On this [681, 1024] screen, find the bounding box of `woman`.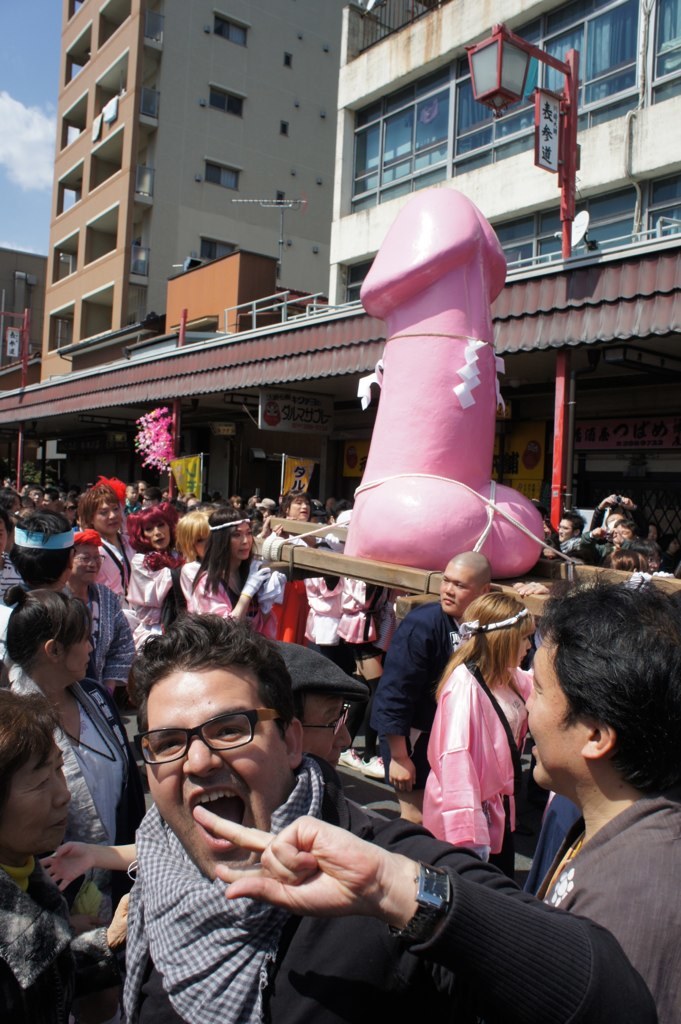
Bounding box: {"x1": 0, "y1": 687, "x2": 134, "y2": 1023}.
